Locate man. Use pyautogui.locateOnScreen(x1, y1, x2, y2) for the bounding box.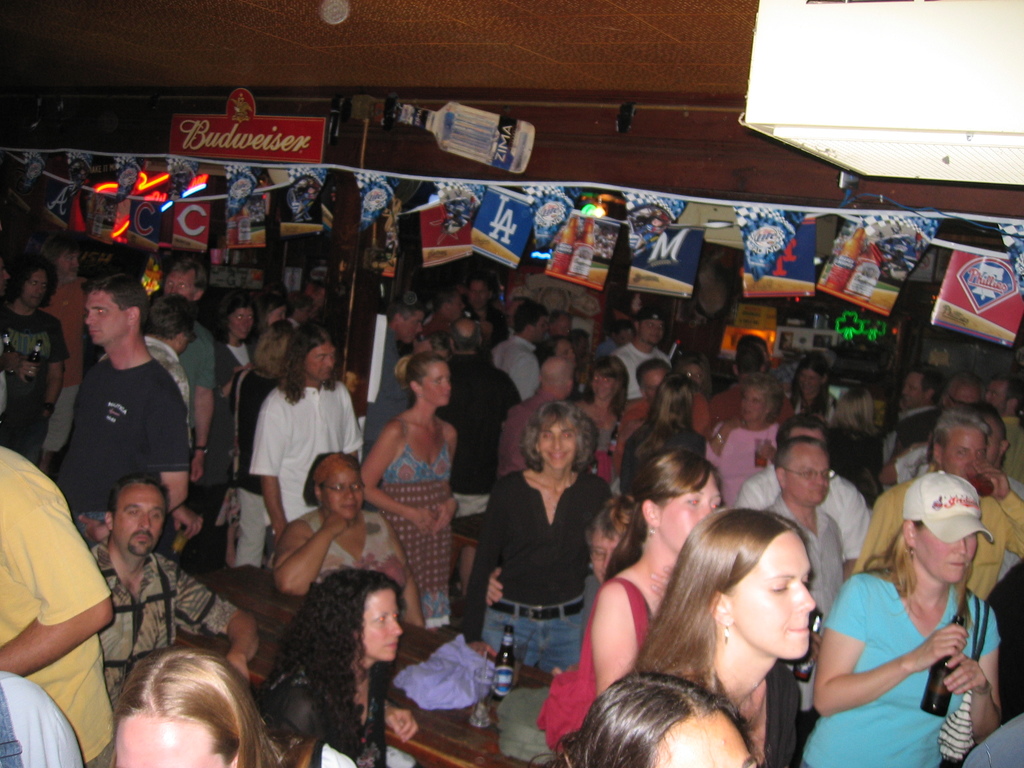
pyautogui.locateOnScreen(47, 274, 192, 548).
